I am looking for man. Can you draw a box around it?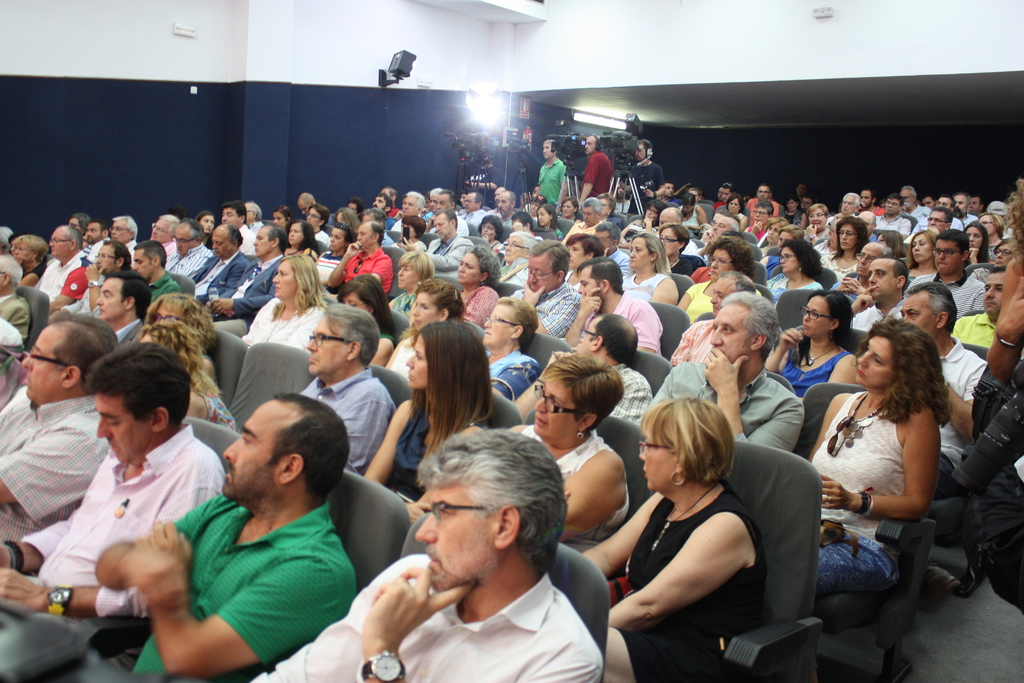
Sure, the bounding box is bbox(0, 254, 31, 349).
